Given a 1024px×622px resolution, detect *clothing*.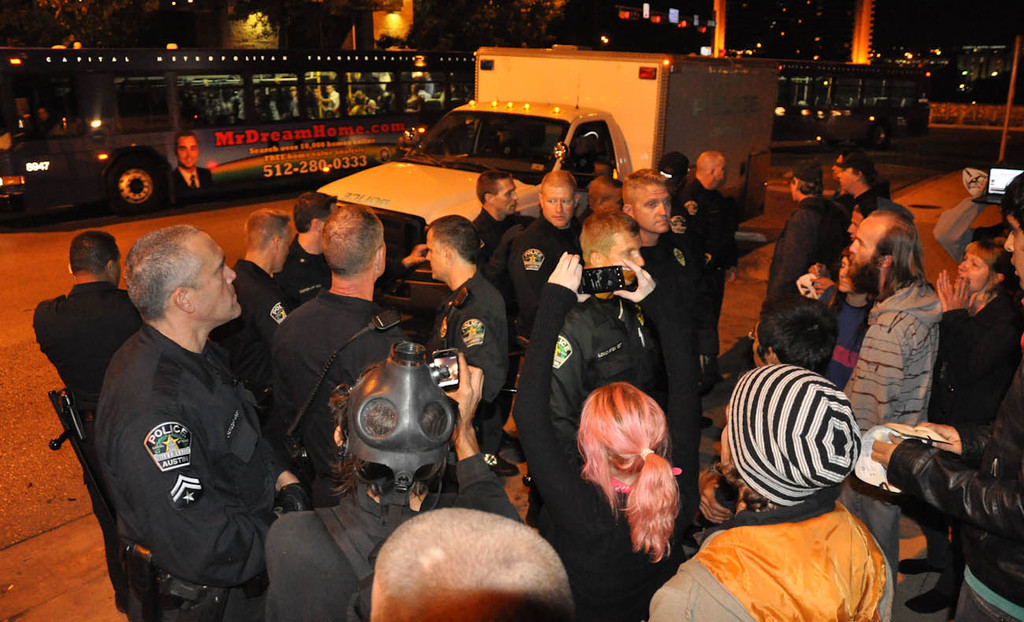
674, 457, 905, 615.
